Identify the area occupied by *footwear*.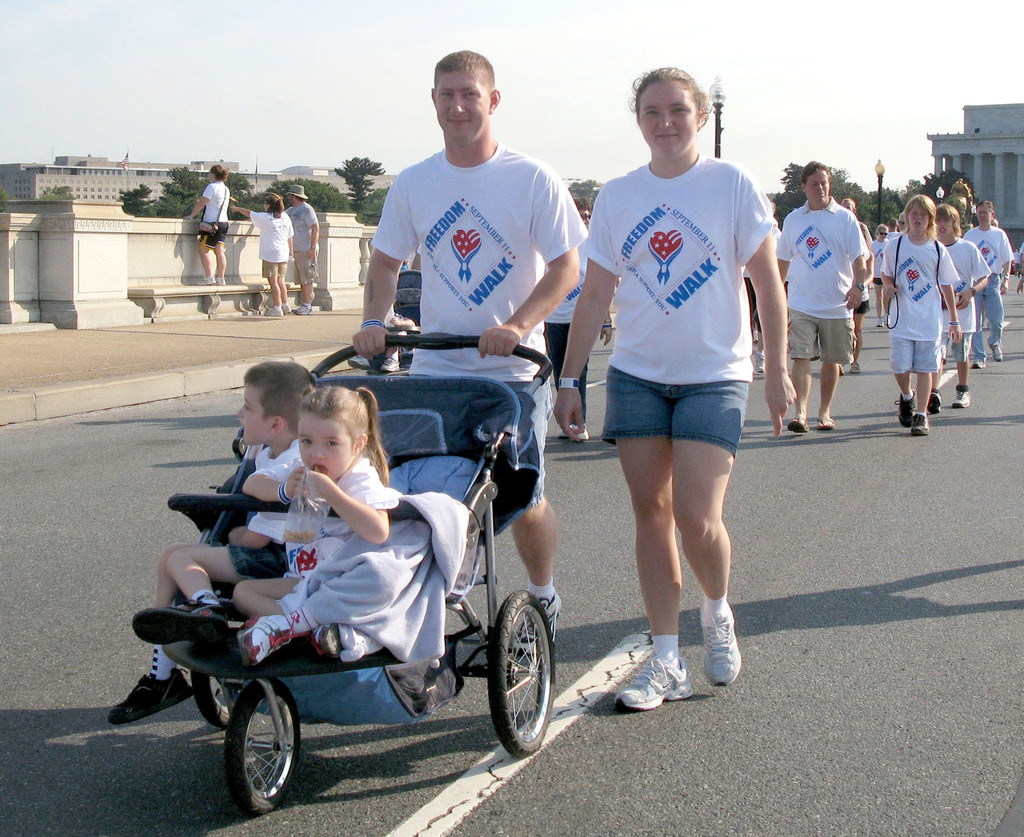
Area: (986,340,1002,362).
